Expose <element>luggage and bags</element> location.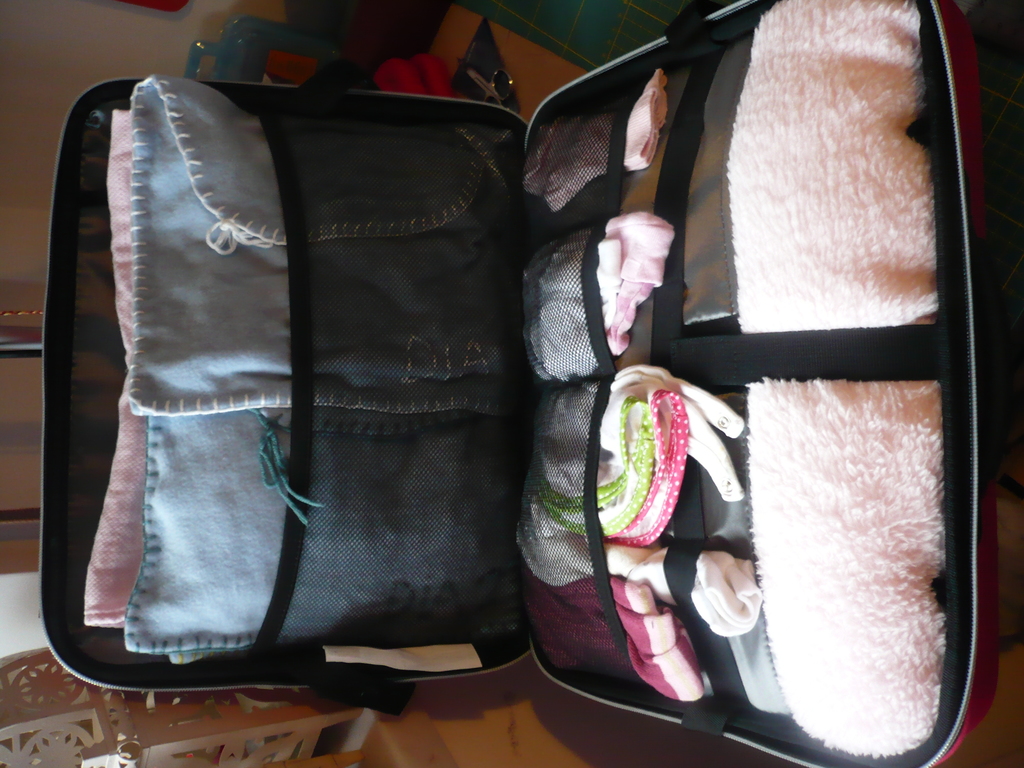
Exposed at (left=37, top=0, right=1023, bottom=767).
